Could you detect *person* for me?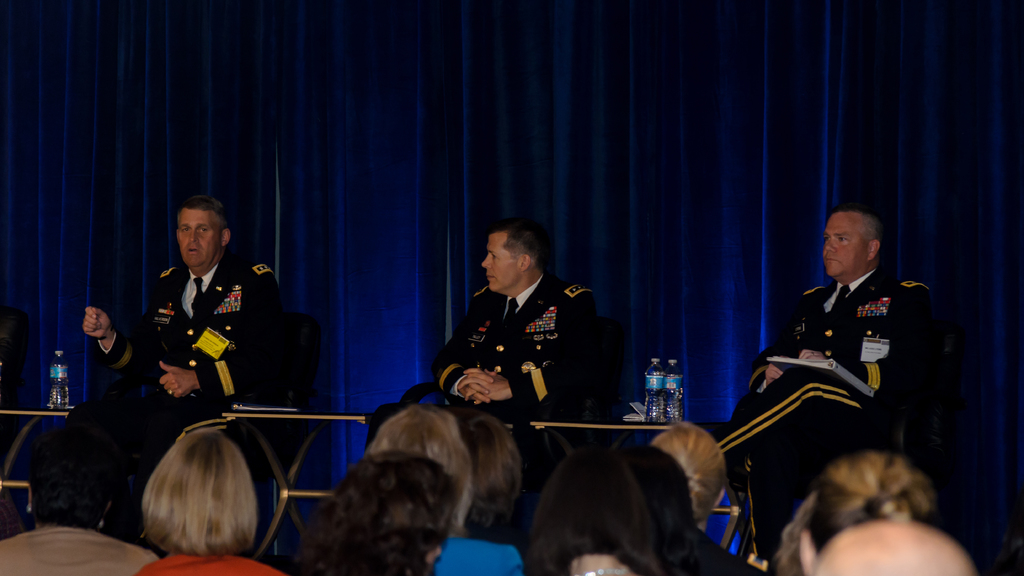
Detection result: (x1=624, y1=445, x2=767, y2=575).
